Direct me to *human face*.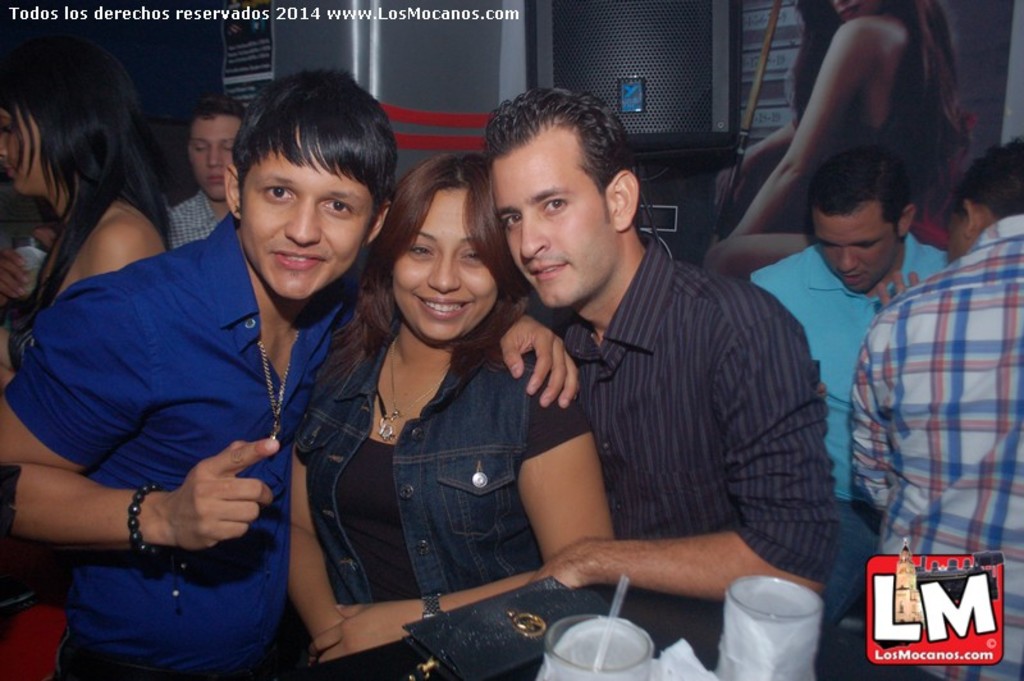
Direction: {"x1": 0, "y1": 106, "x2": 46, "y2": 196}.
